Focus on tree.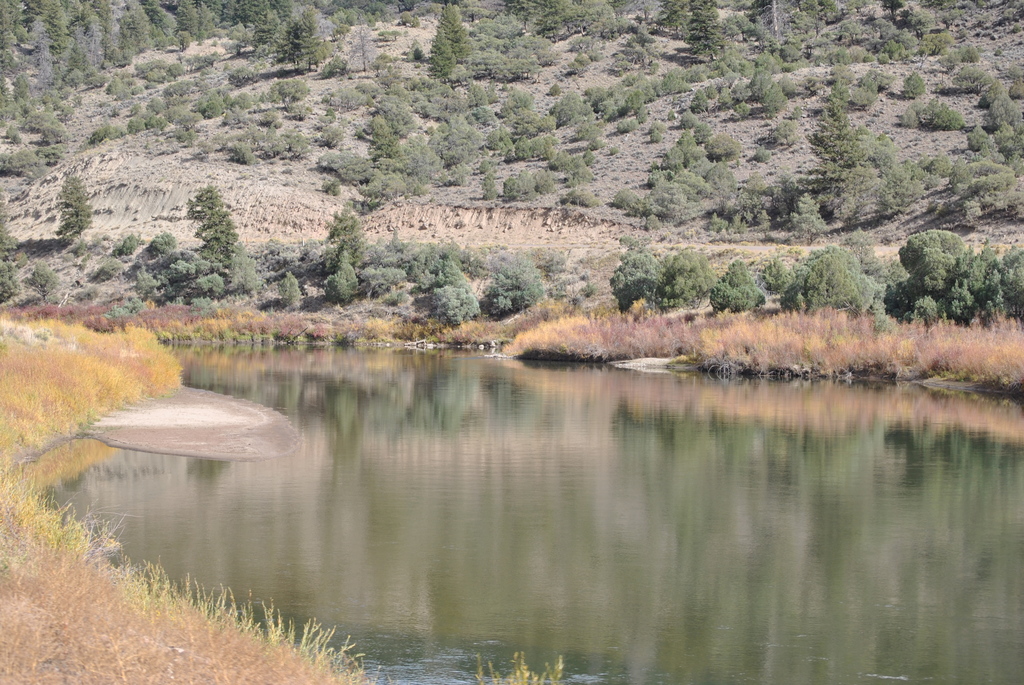
Focused at bbox=(319, 193, 367, 276).
